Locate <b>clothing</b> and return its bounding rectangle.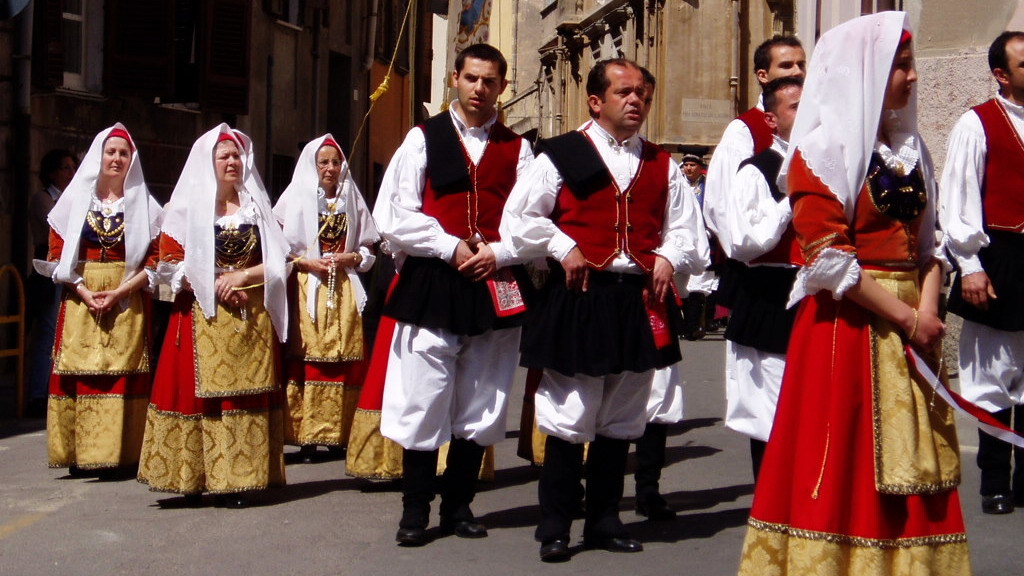
locate(943, 94, 1023, 491).
